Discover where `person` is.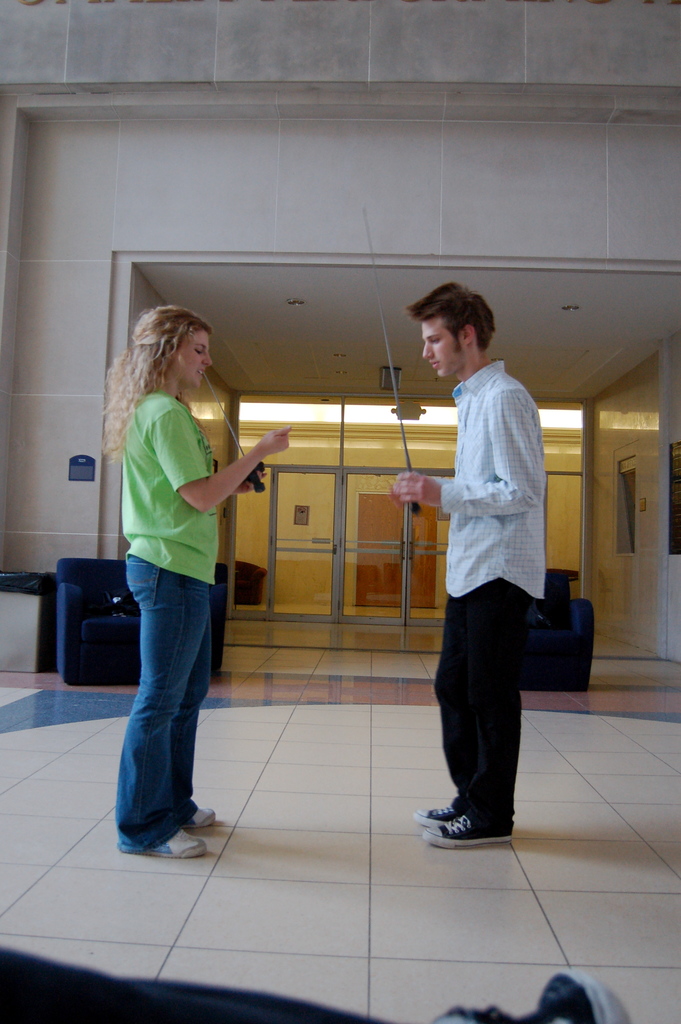
Discovered at x1=114, y1=305, x2=298, y2=860.
